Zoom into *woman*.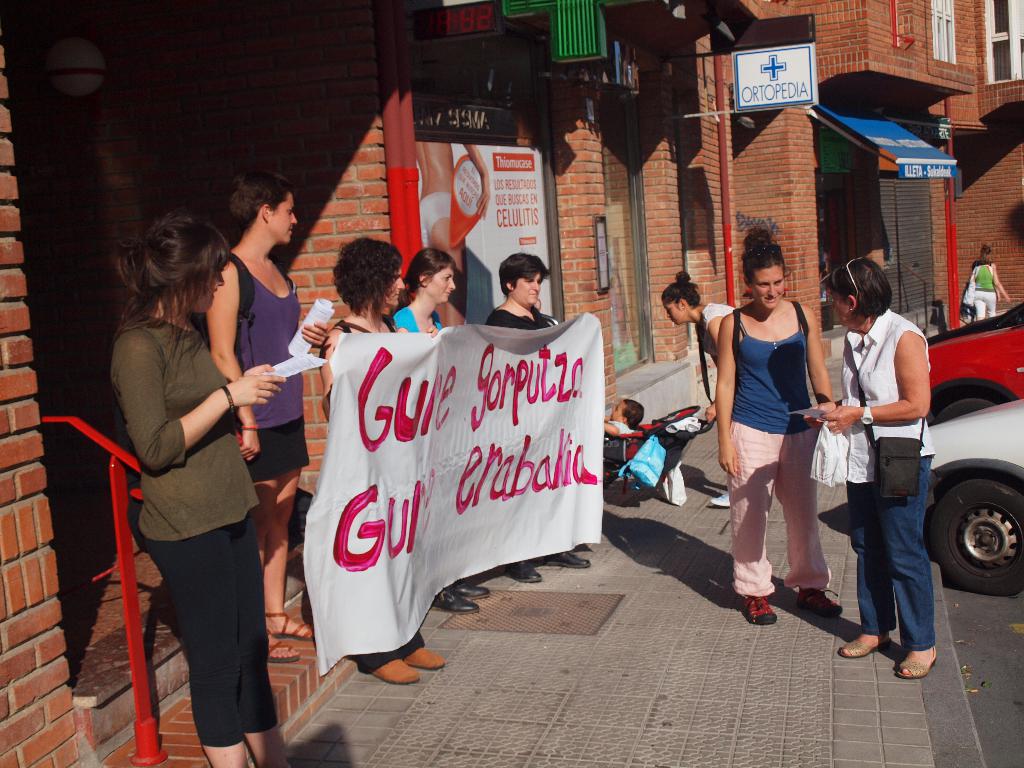
Zoom target: <bbox>972, 257, 1007, 326</bbox>.
